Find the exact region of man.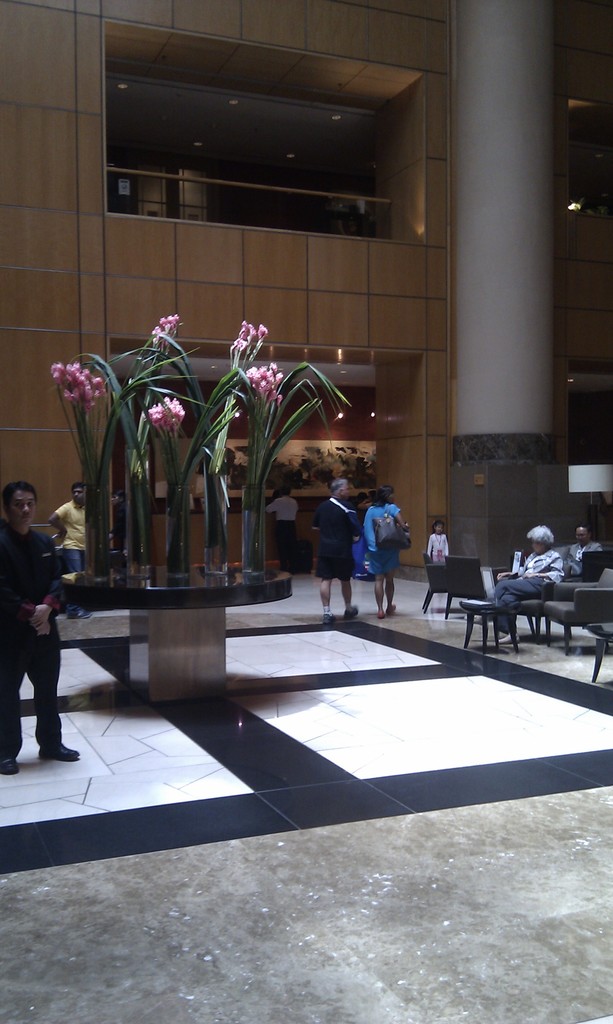
Exact region: (x1=264, y1=488, x2=299, y2=574).
